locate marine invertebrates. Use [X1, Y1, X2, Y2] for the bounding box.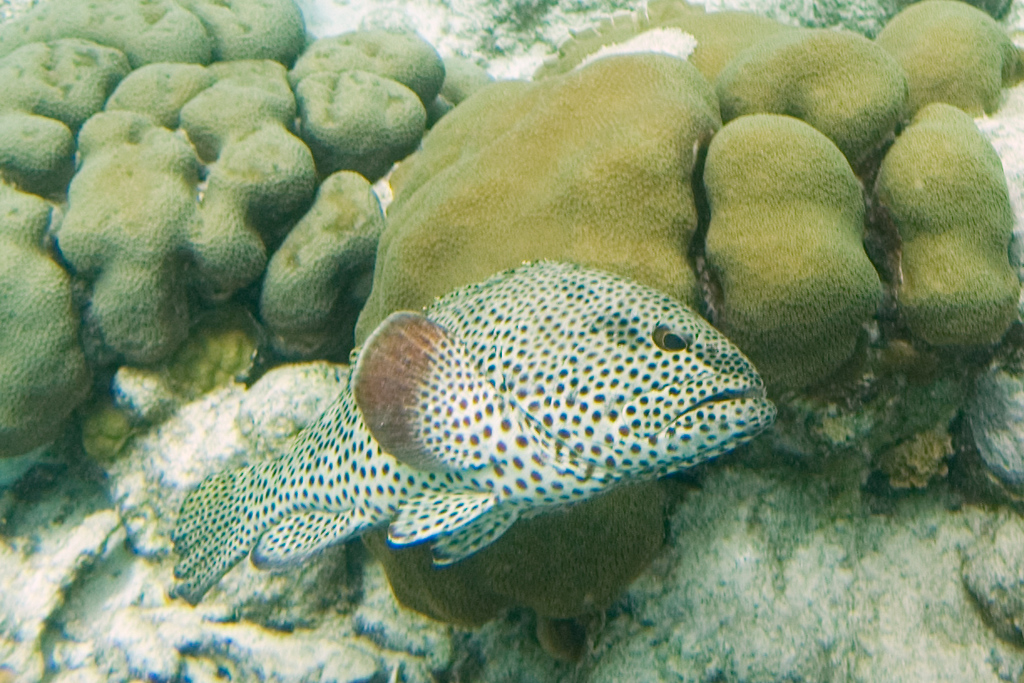
[0, 178, 108, 485].
